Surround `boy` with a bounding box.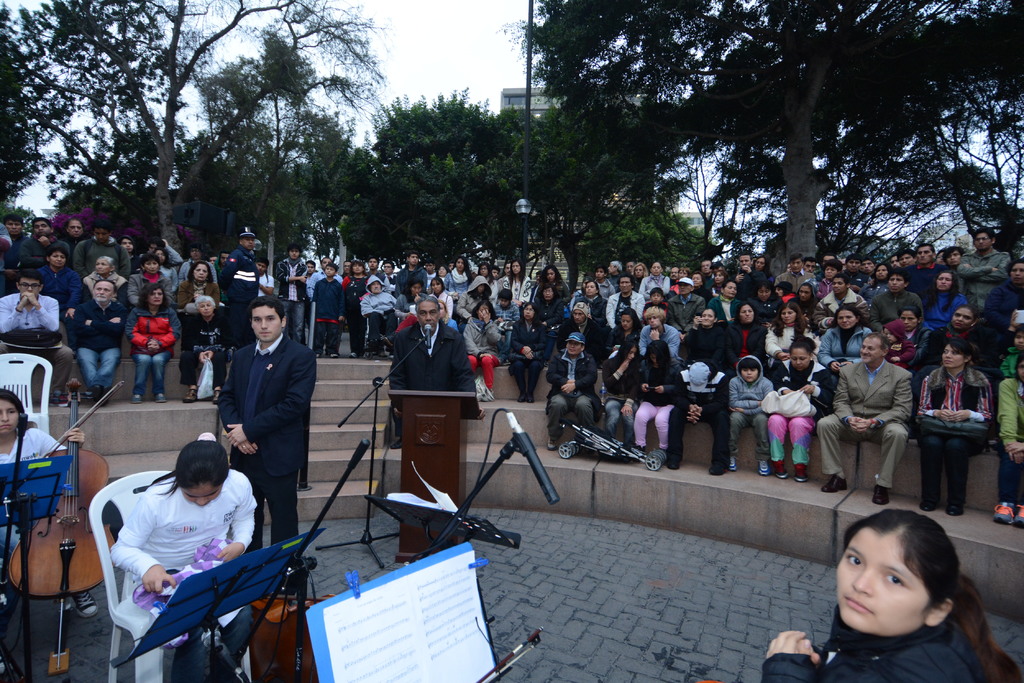
<bbox>310, 263, 346, 357</bbox>.
